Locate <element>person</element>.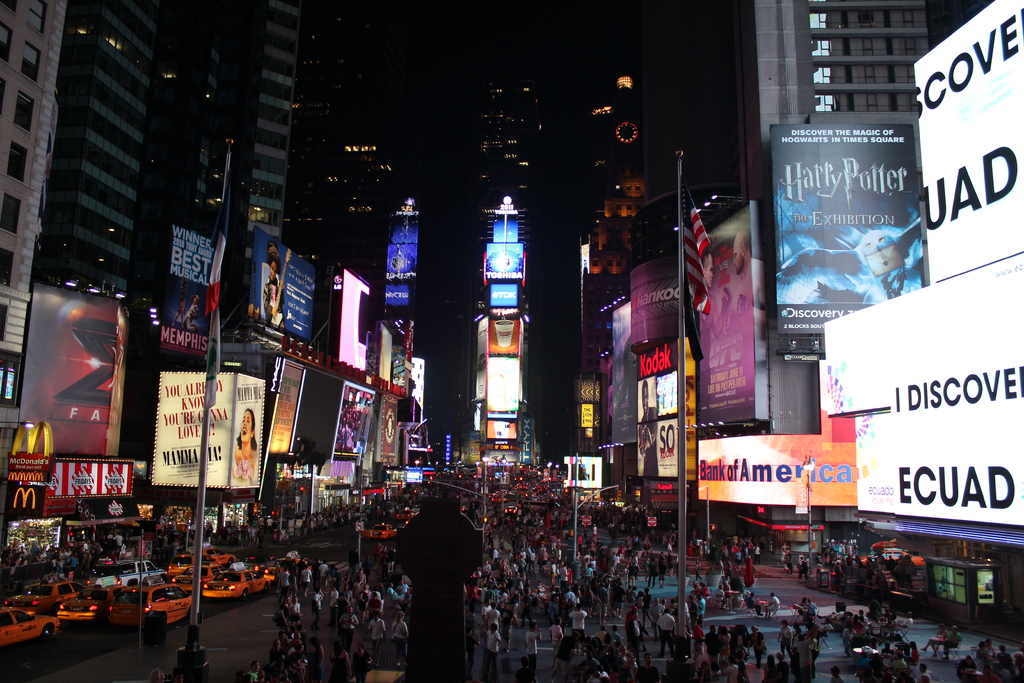
Bounding box: (343,588,353,609).
